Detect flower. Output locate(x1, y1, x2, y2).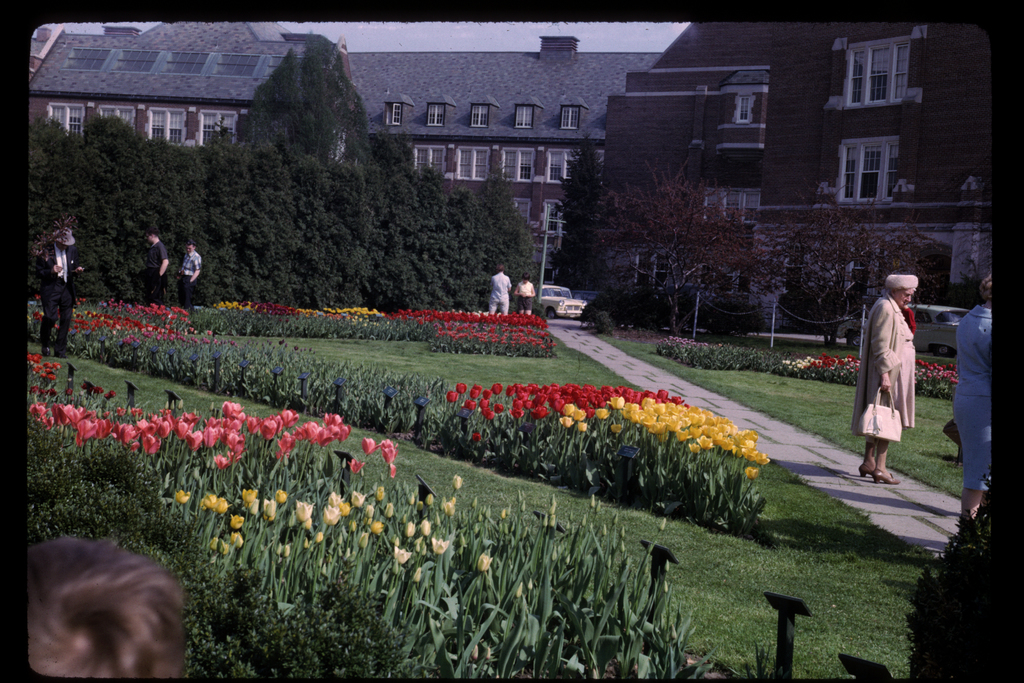
locate(214, 496, 228, 514).
